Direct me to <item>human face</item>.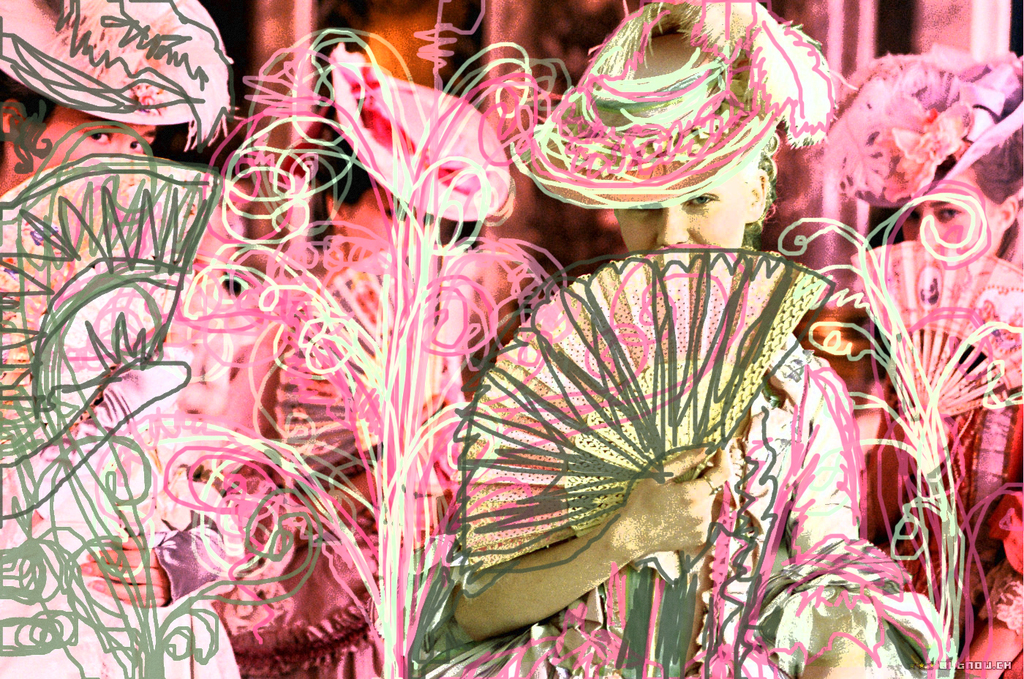
Direction: (617, 165, 746, 255).
